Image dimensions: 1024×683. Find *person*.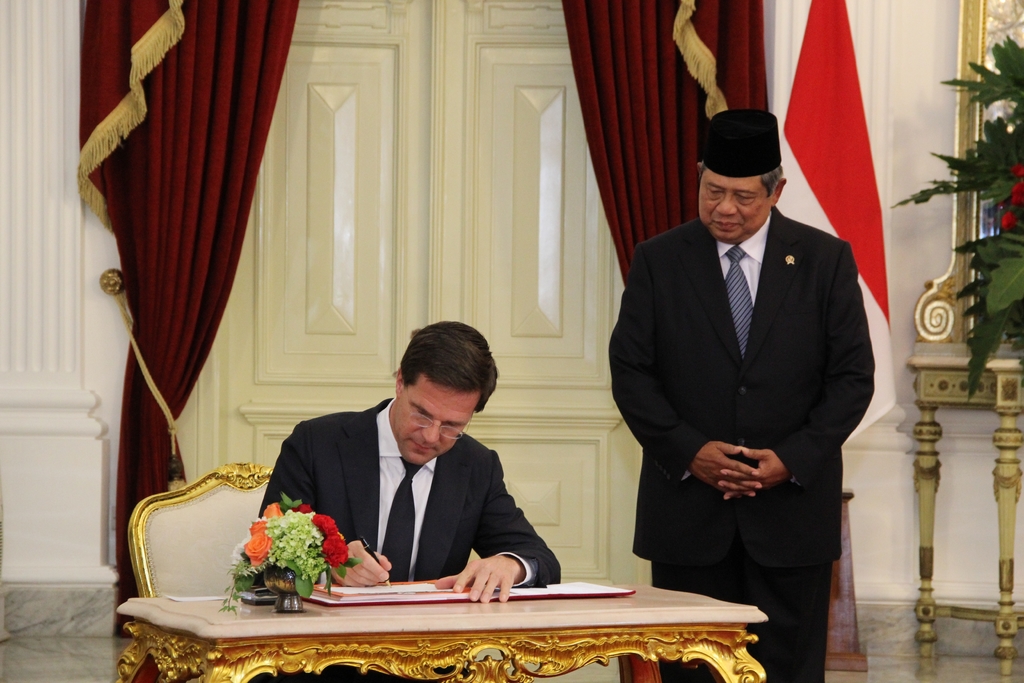
detection(258, 314, 562, 620).
